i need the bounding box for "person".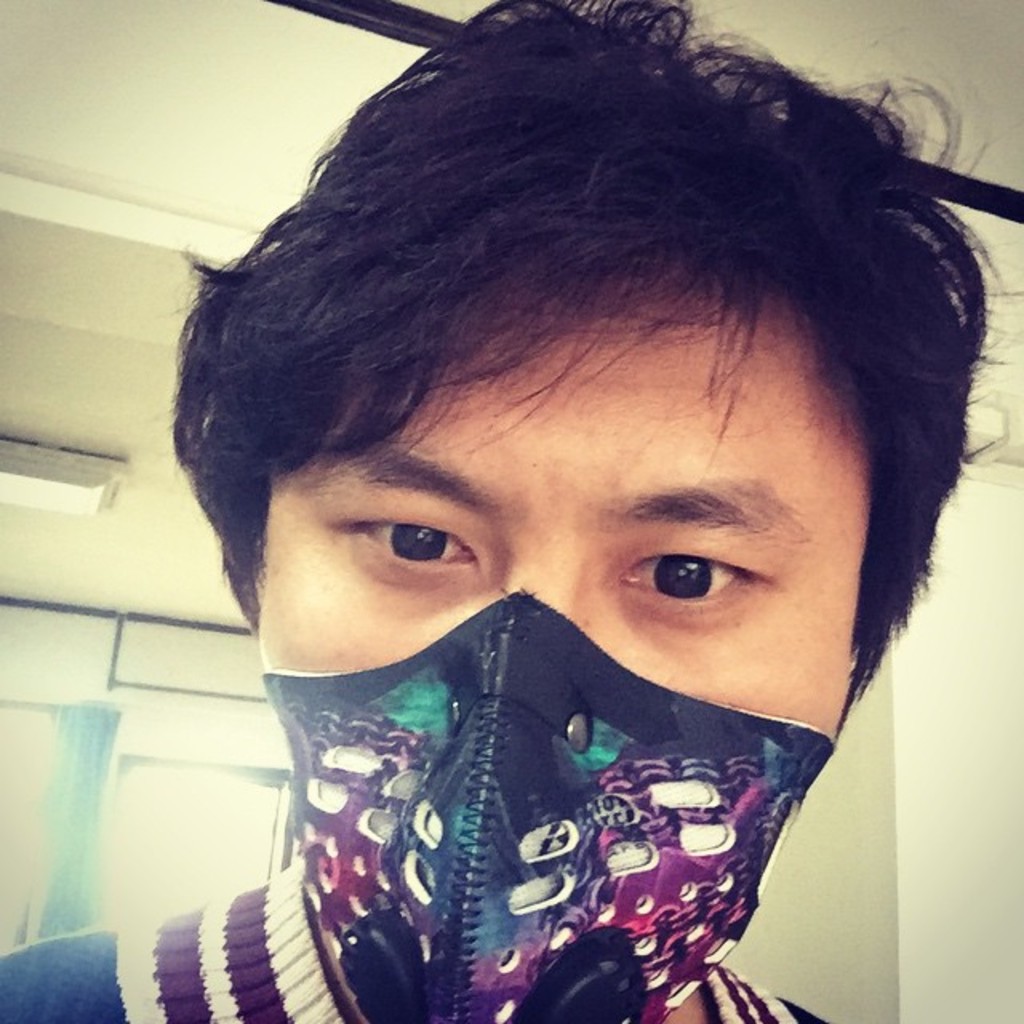
Here it is: [78, 0, 1023, 1021].
